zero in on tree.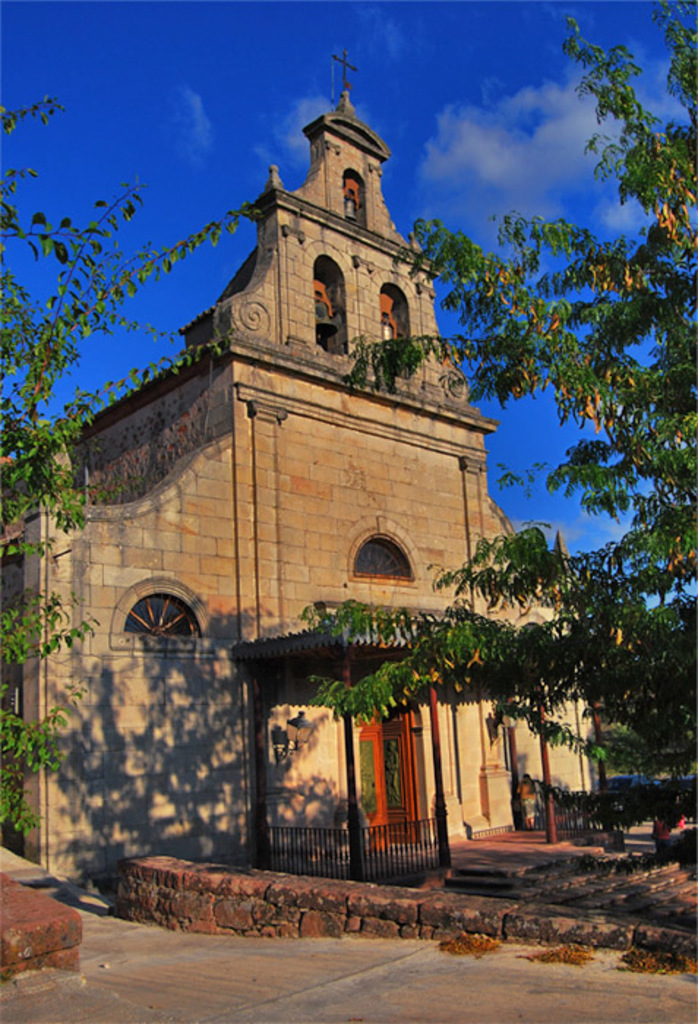
Zeroed in: box(316, 0, 697, 778).
